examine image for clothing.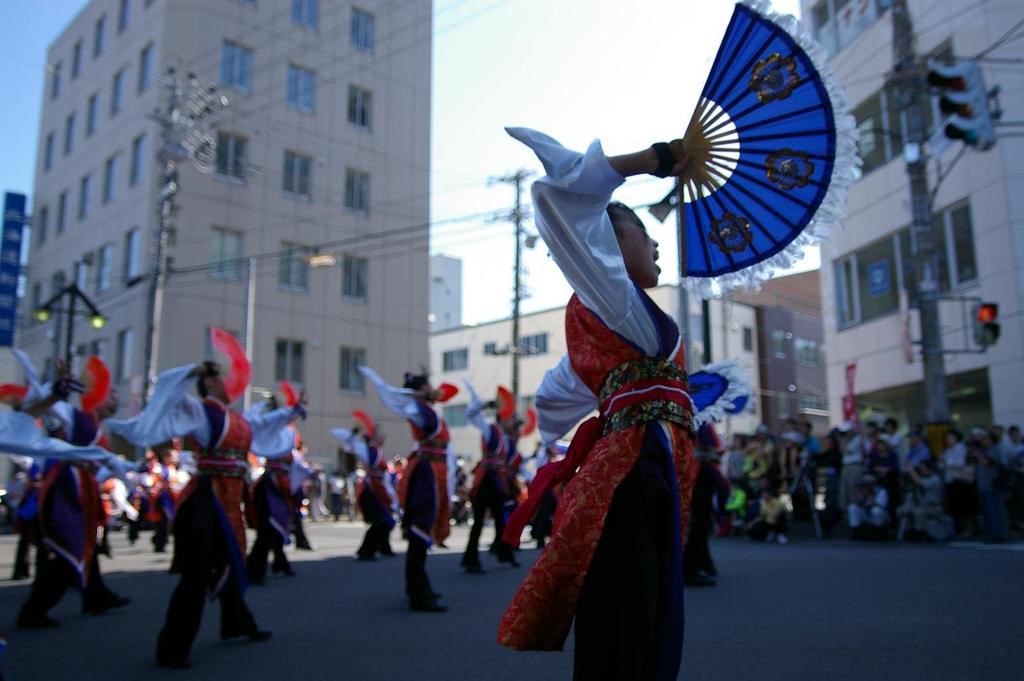
Examination result: rect(744, 438, 796, 511).
